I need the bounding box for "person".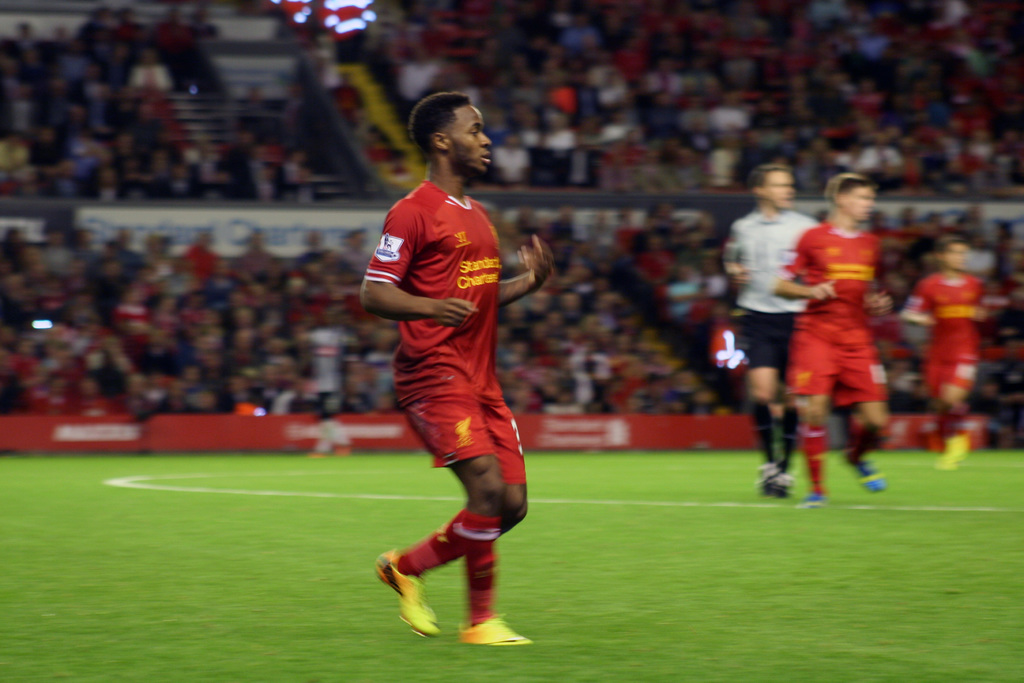
Here it is: (899, 238, 984, 472).
